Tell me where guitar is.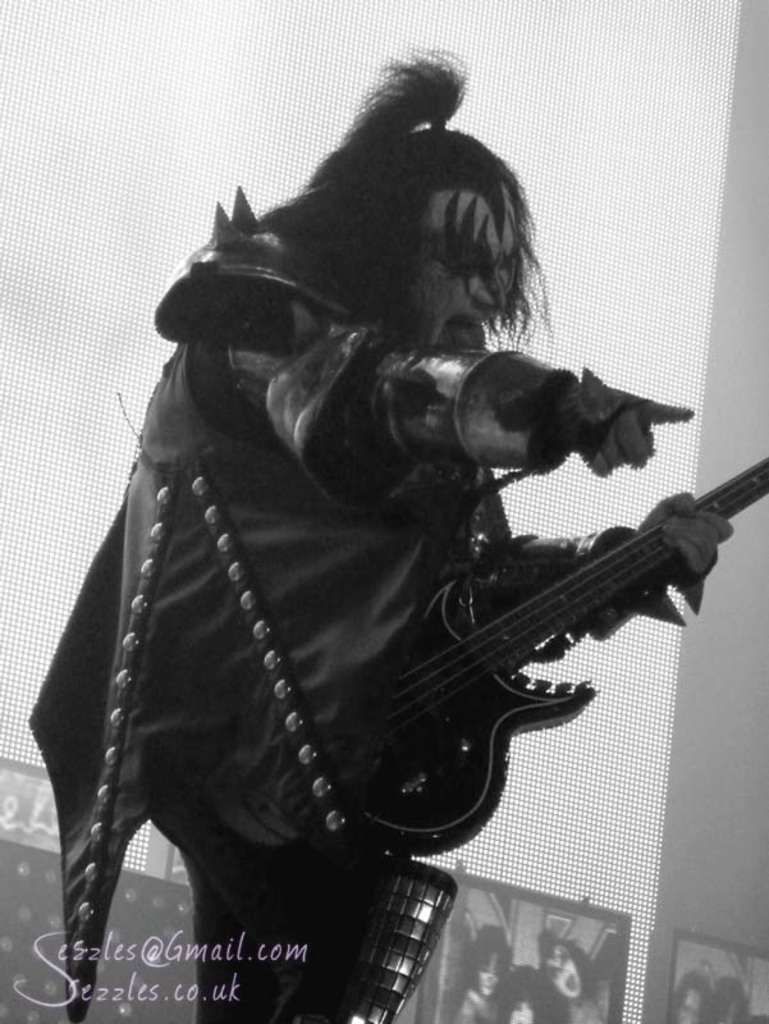
guitar is at <box>316,451,768,858</box>.
